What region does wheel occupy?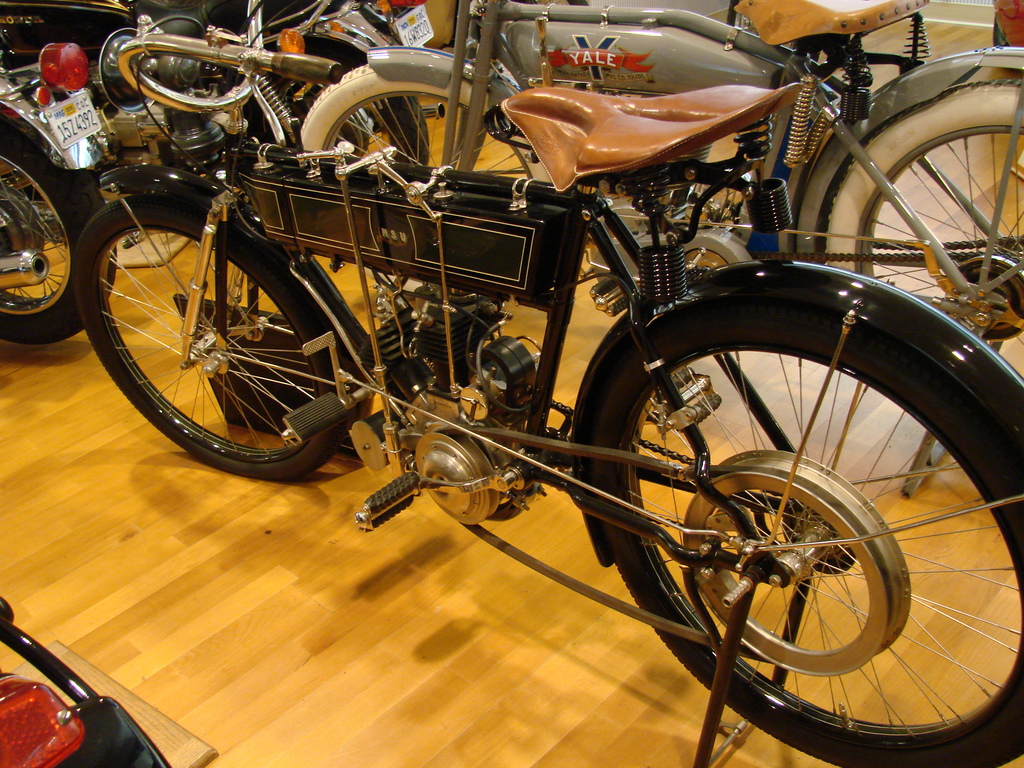
83 192 332 465.
